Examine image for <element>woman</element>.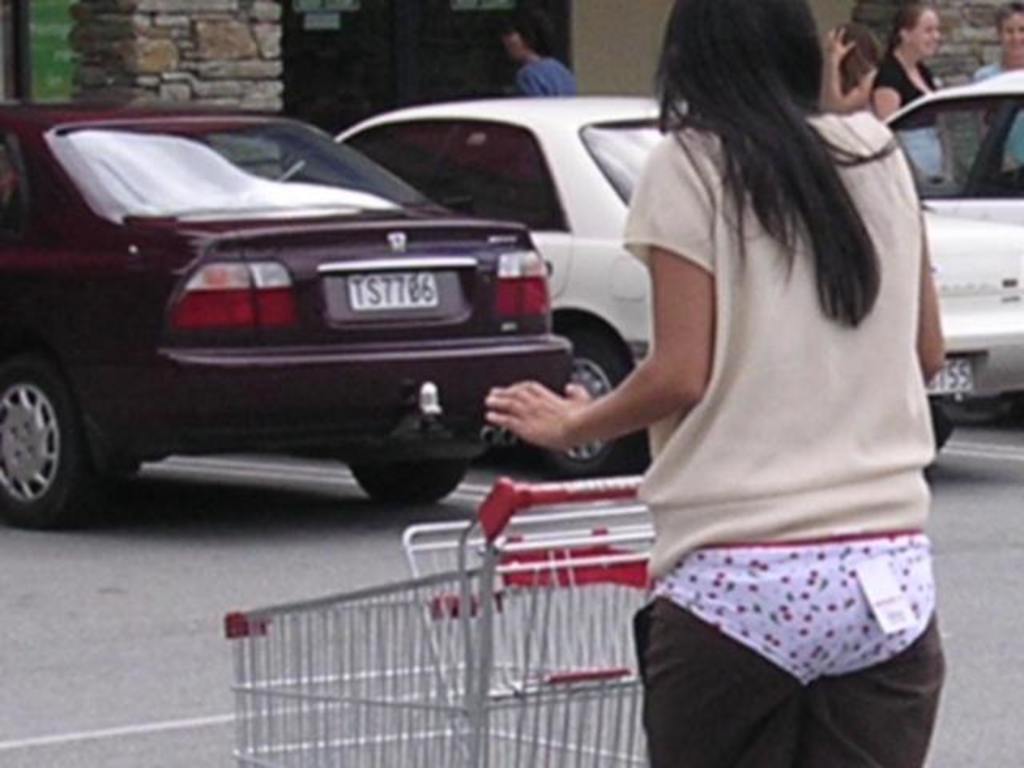
Examination result: {"left": 818, "top": 21, "right": 882, "bottom": 114}.
